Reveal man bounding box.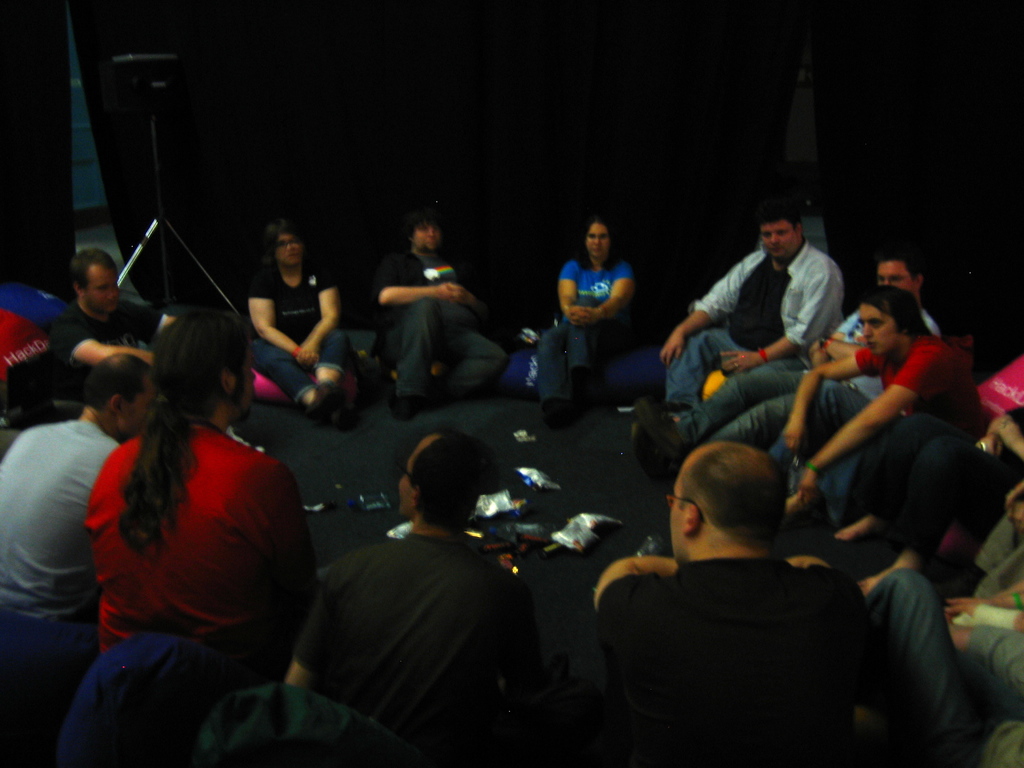
Revealed: 583,433,897,760.
